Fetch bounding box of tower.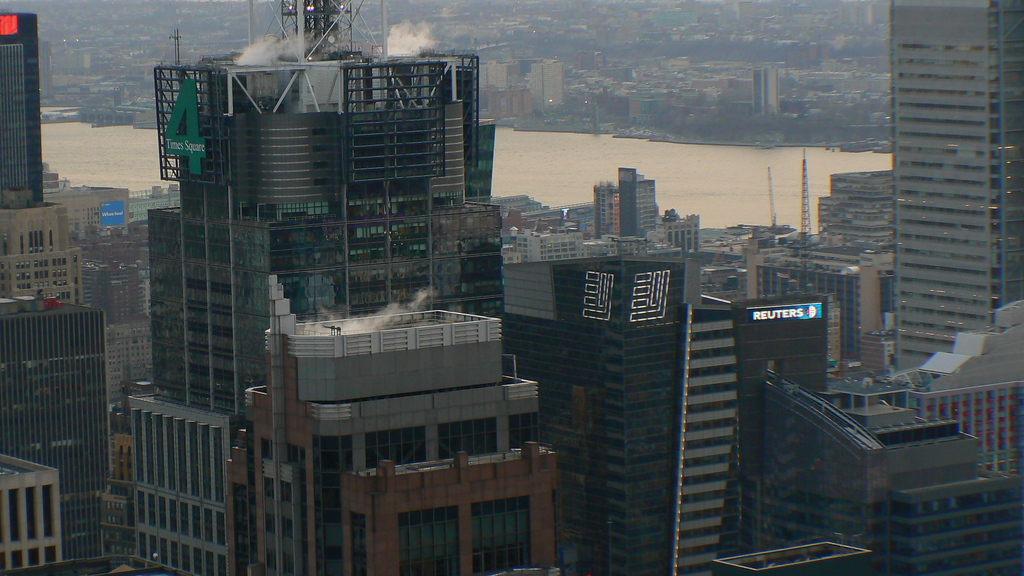
Bbox: (0,6,113,575).
